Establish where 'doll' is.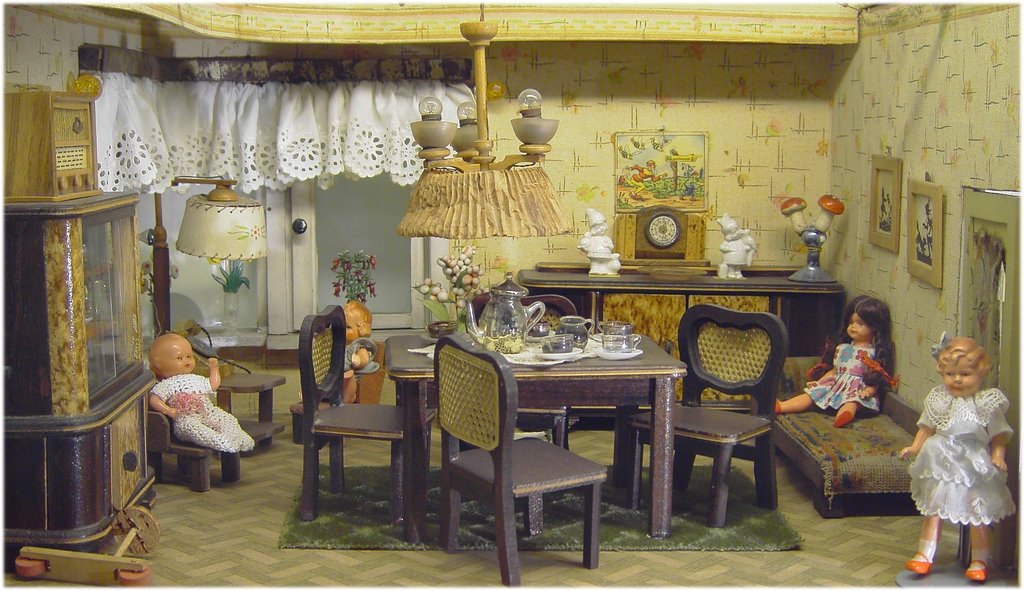
Established at BBox(147, 334, 257, 455).
